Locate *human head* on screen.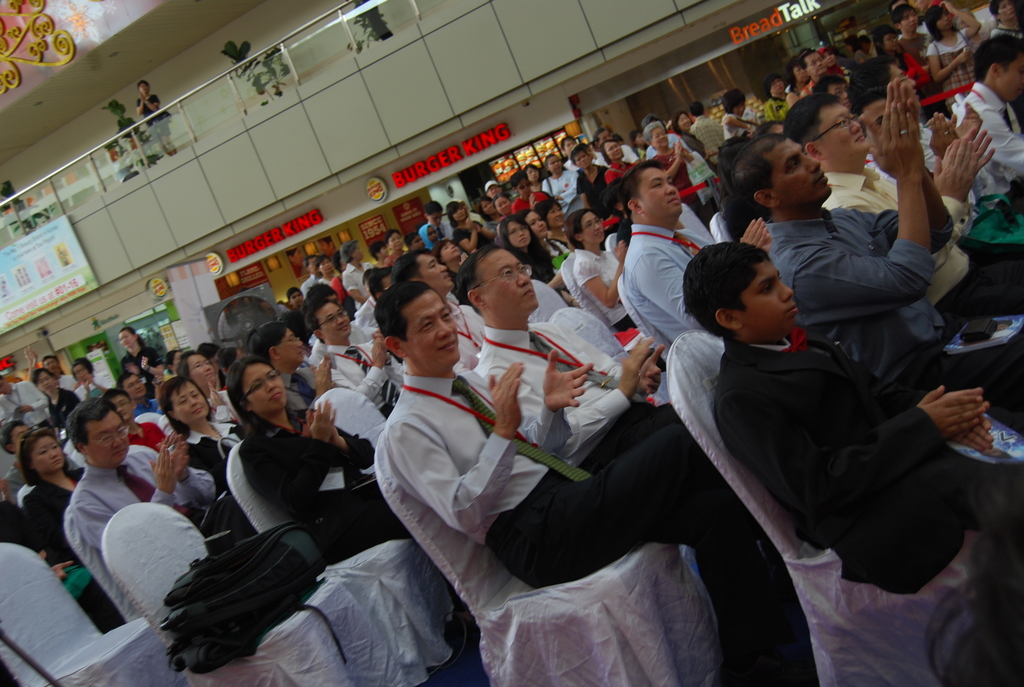
On screen at 803:50:825:76.
